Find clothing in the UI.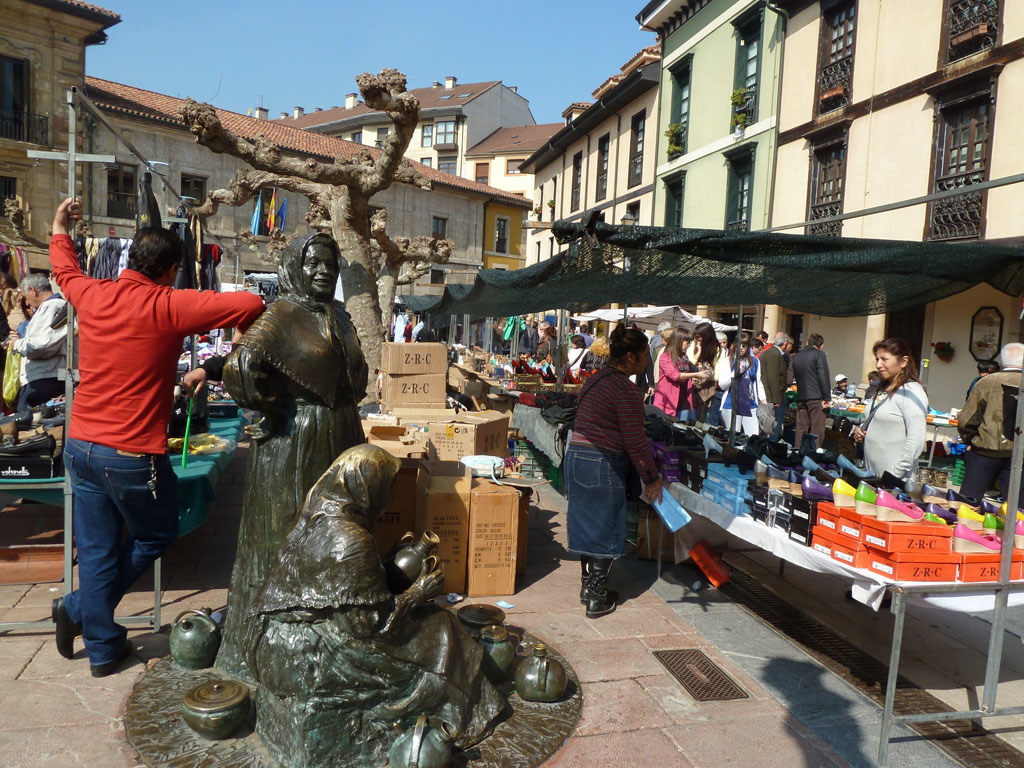
UI element at l=757, t=339, r=801, b=431.
